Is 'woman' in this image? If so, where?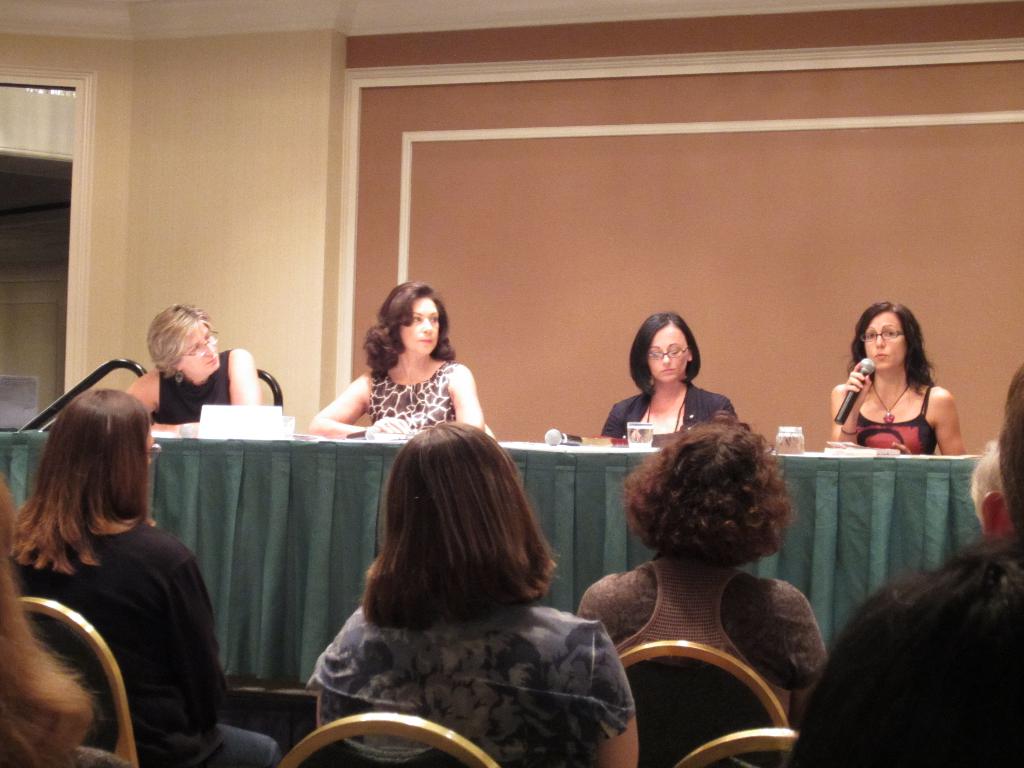
Yes, at l=572, t=417, r=821, b=722.
